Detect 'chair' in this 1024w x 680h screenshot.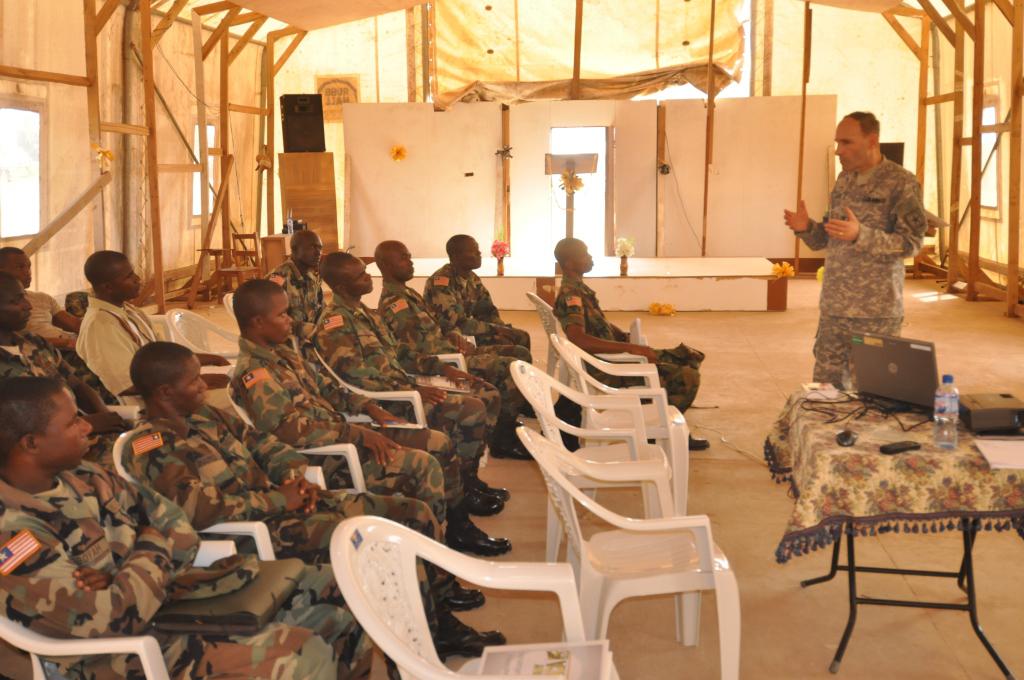
Detection: [left=514, top=425, right=742, bottom=679].
